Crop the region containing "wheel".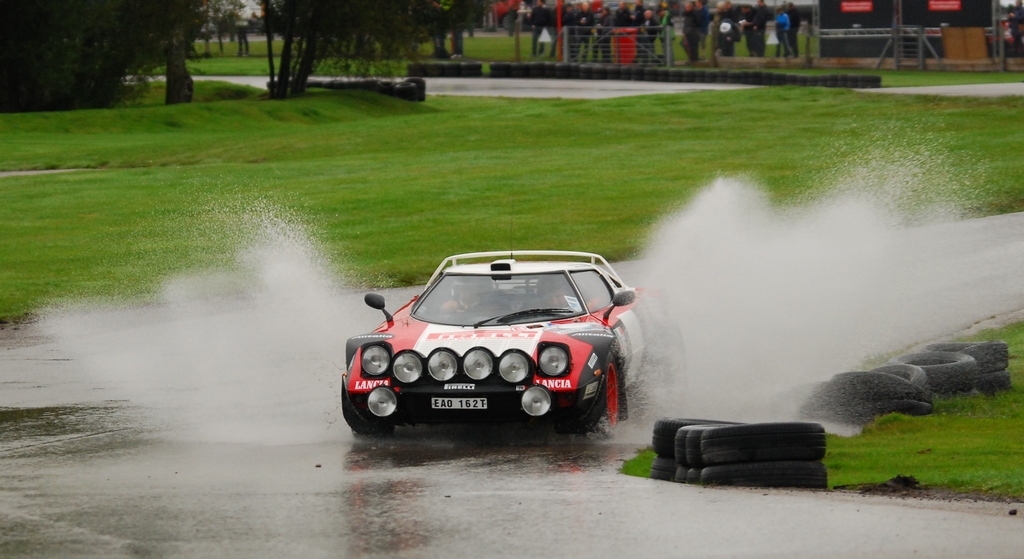
Crop region: Rect(888, 351, 974, 380).
